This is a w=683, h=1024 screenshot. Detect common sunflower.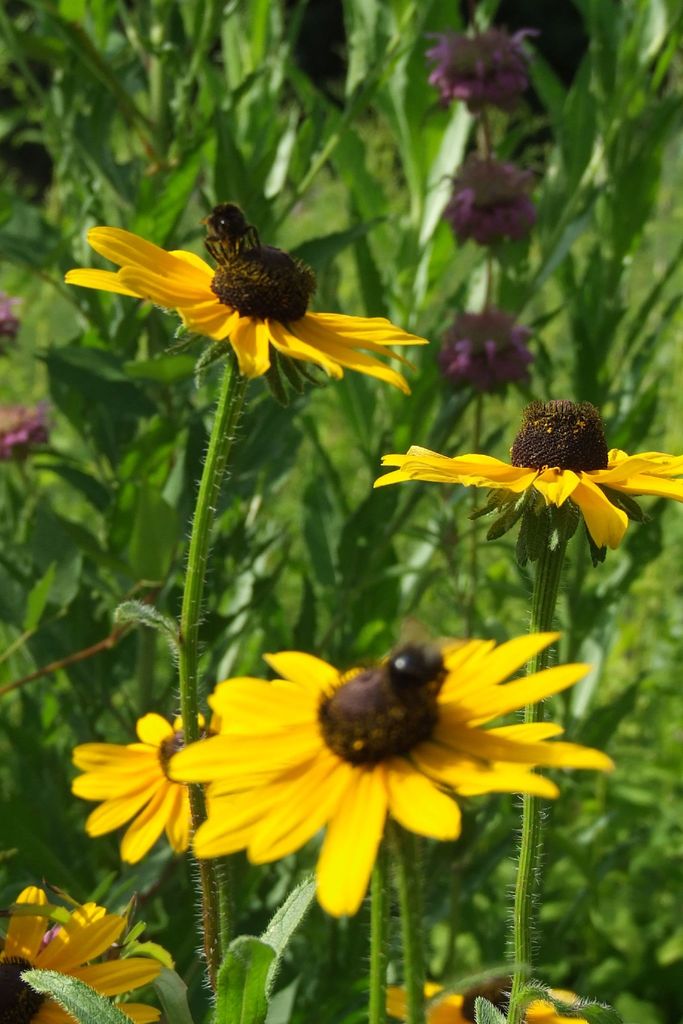
[left=170, top=653, right=616, bottom=932].
